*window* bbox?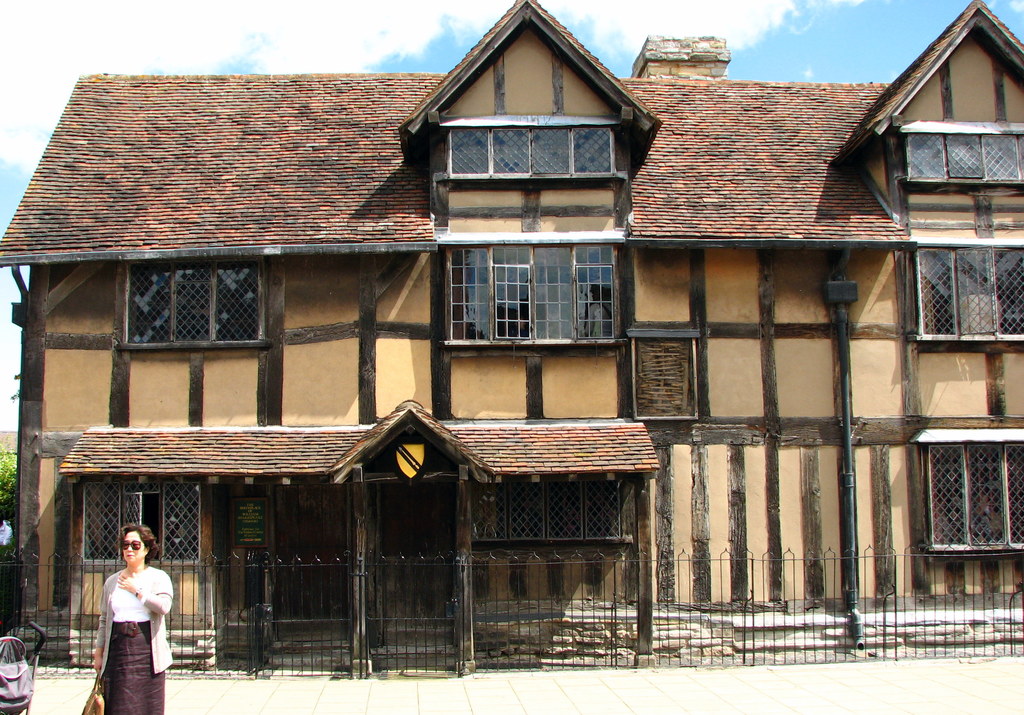
<box>449,126,615,173</box>
